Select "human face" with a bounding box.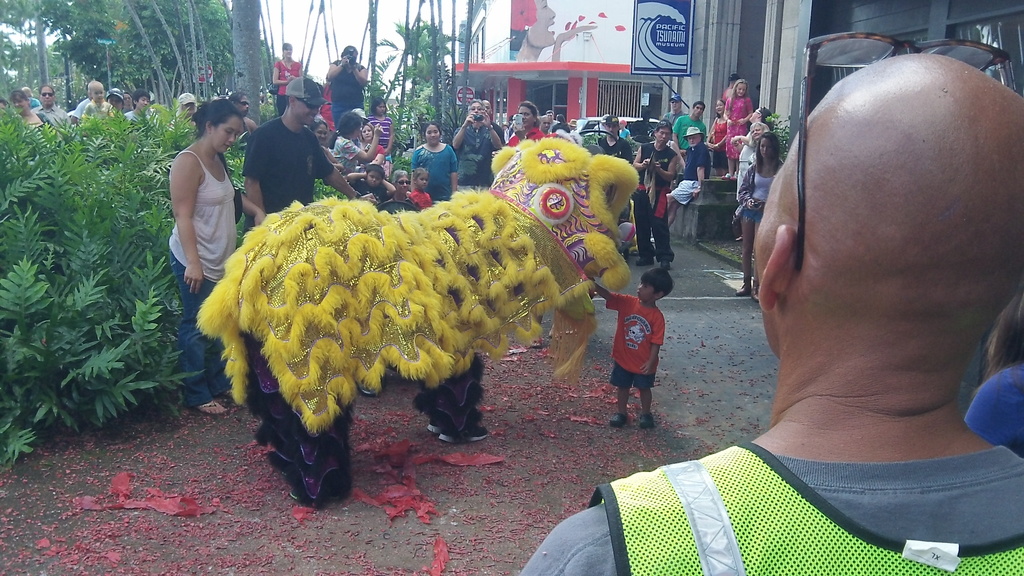
rect(758, 137, 776, 159).
